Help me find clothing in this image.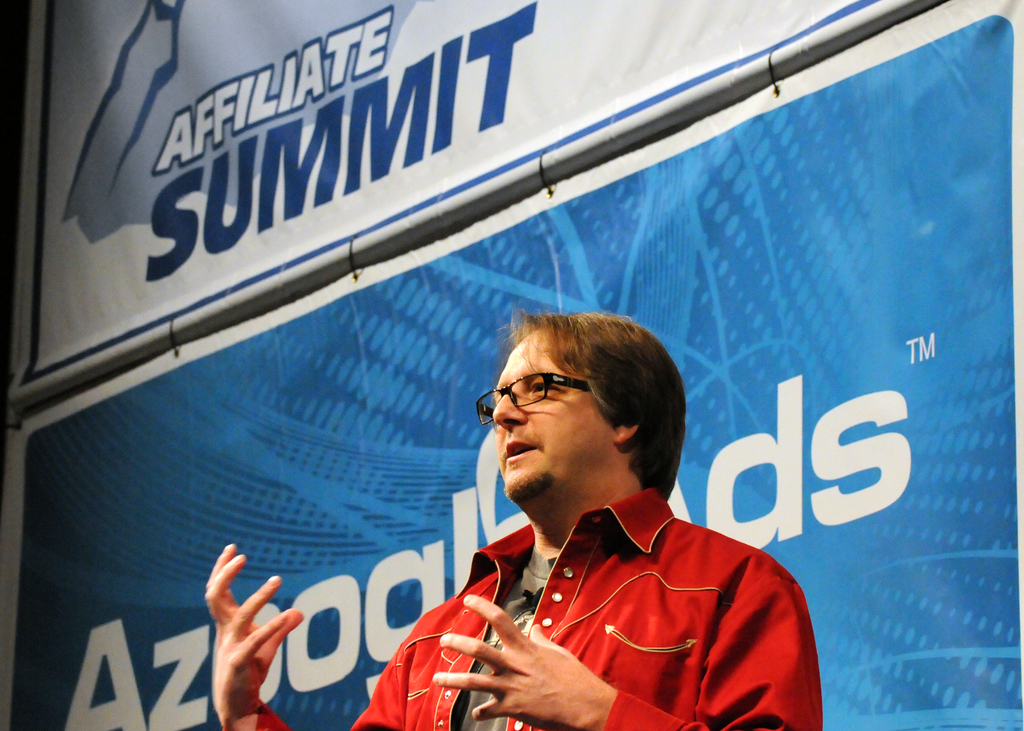
Found it: (390,458,817,723).
